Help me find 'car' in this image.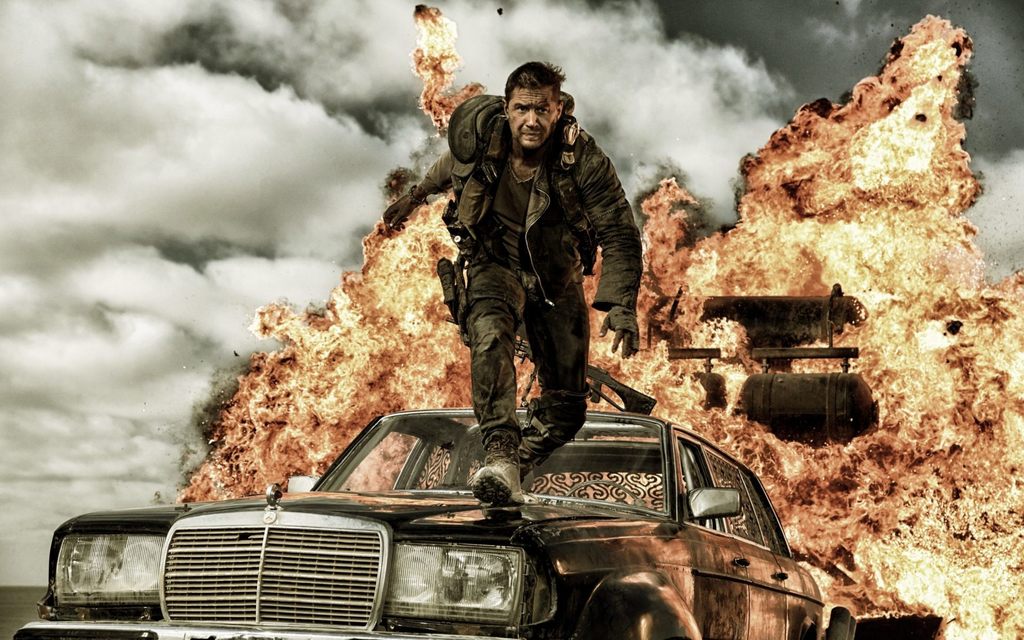
Found it: rect(13, 413, 868, 639).
